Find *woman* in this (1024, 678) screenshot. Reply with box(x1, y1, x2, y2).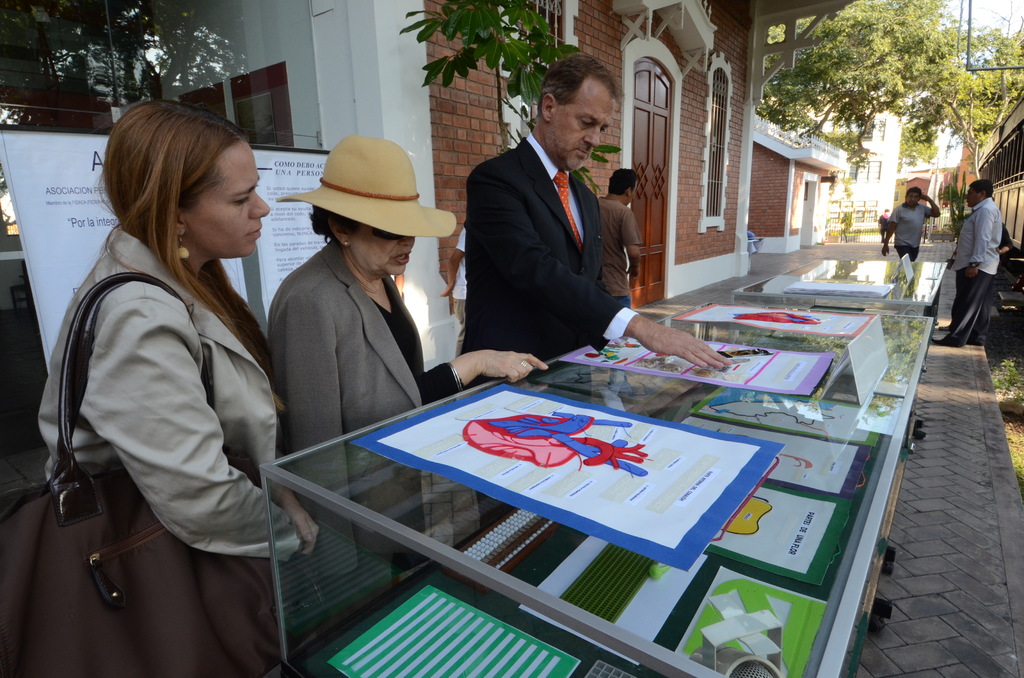
box(63, 97, 307, 538).
